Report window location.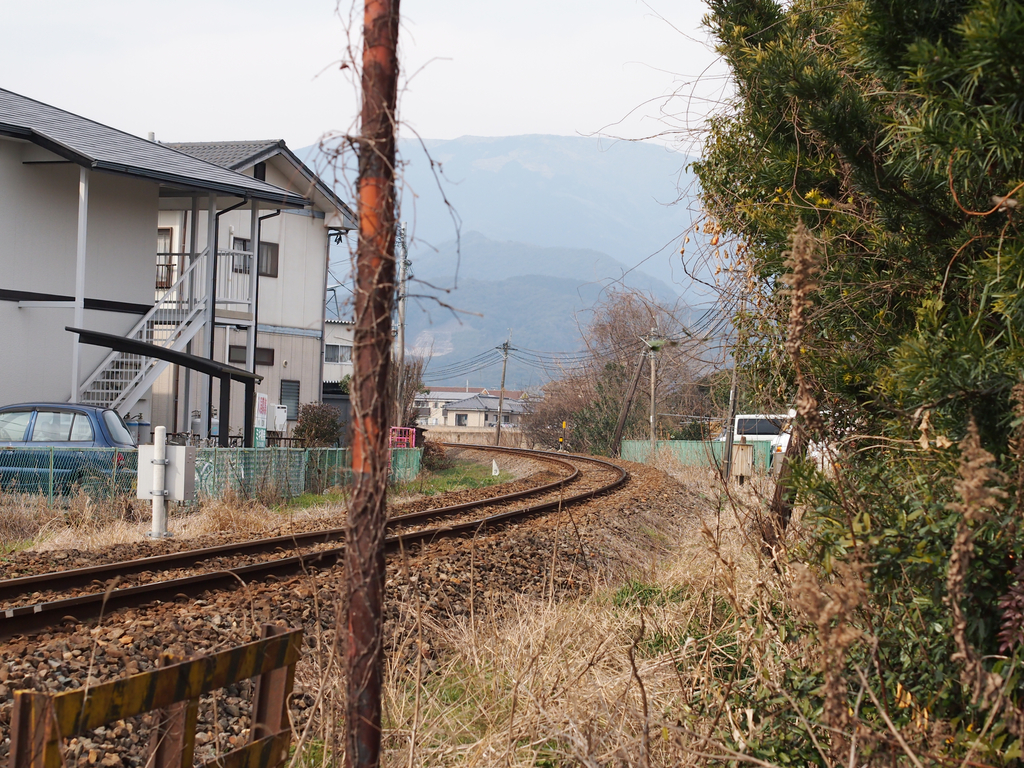
Report: (327, 344, 348, 365).
